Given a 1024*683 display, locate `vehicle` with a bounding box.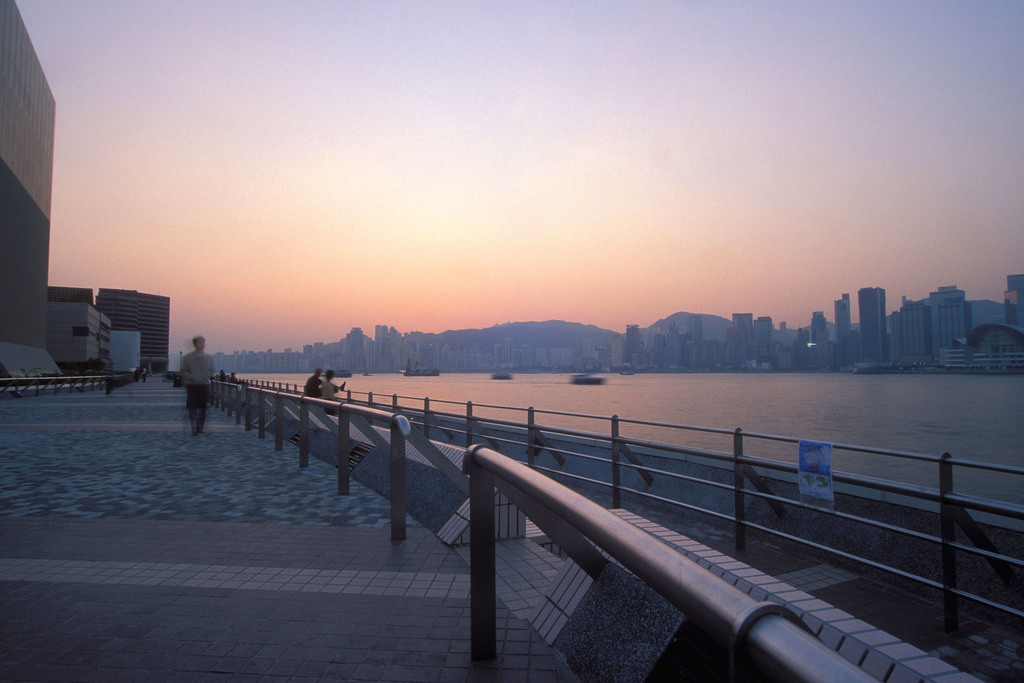
Located: l=403, t=362, r=449, b=375.
